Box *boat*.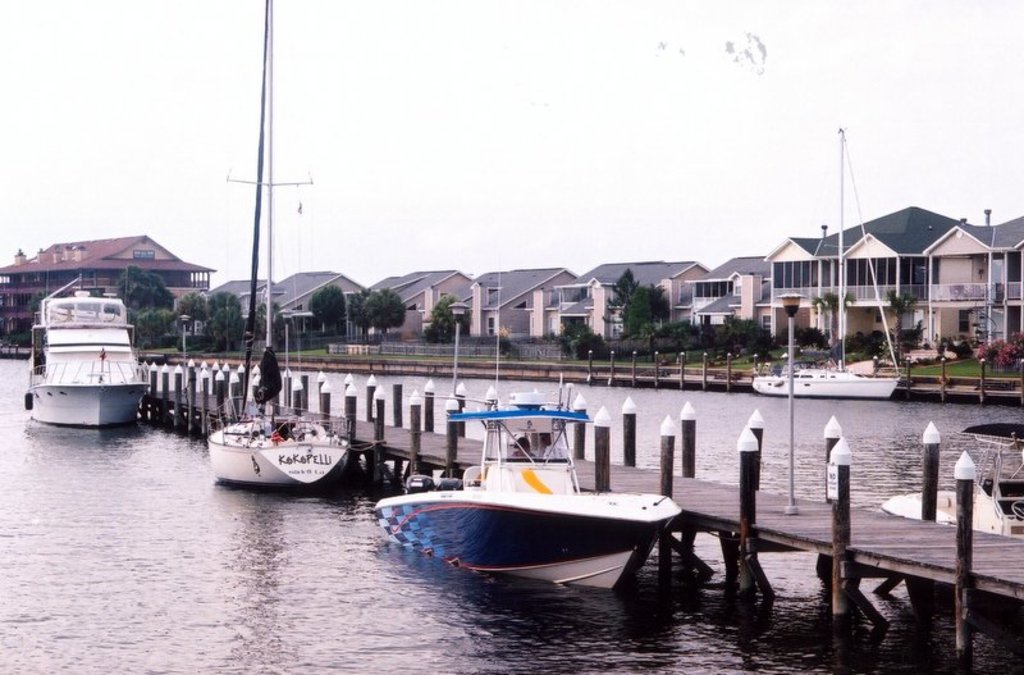
detection(27, 274, 152, 428).
